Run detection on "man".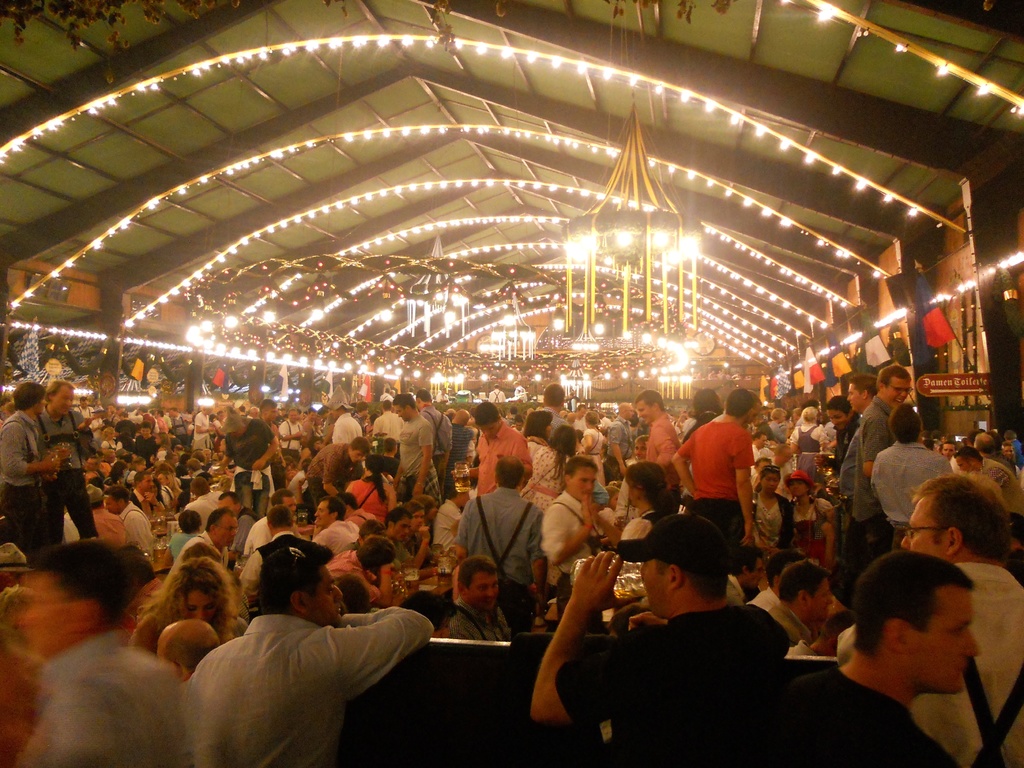
Result: [x1=22, y1=528, x2=193, y2=767].
